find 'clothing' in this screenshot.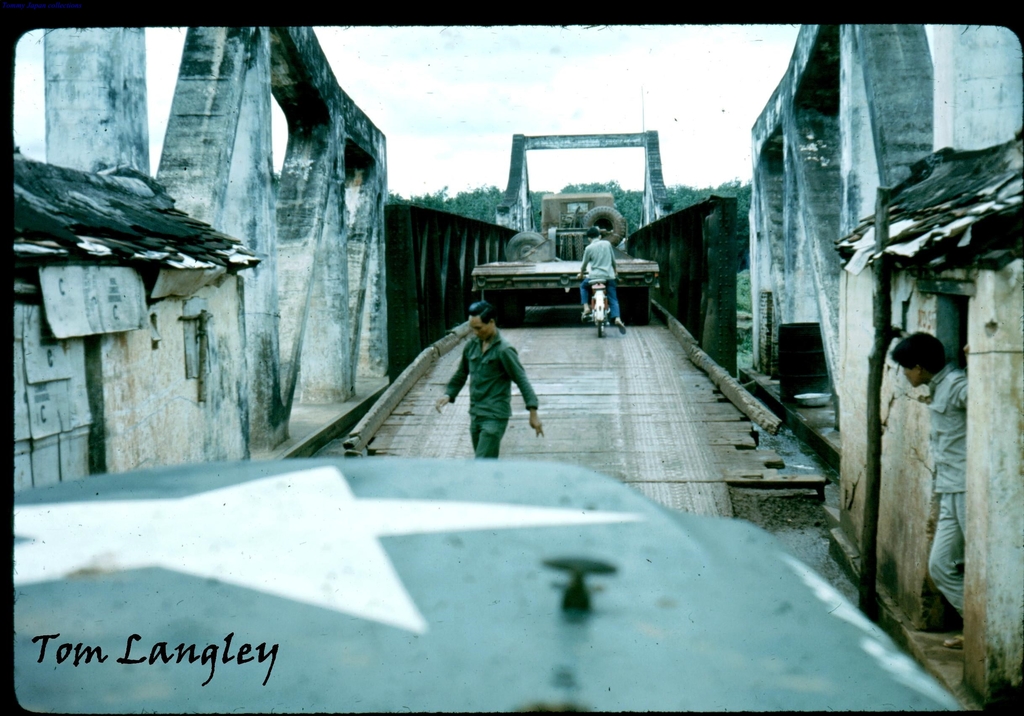
The bounding box for 'clothing' is rect(577, 240, 623, 320).
